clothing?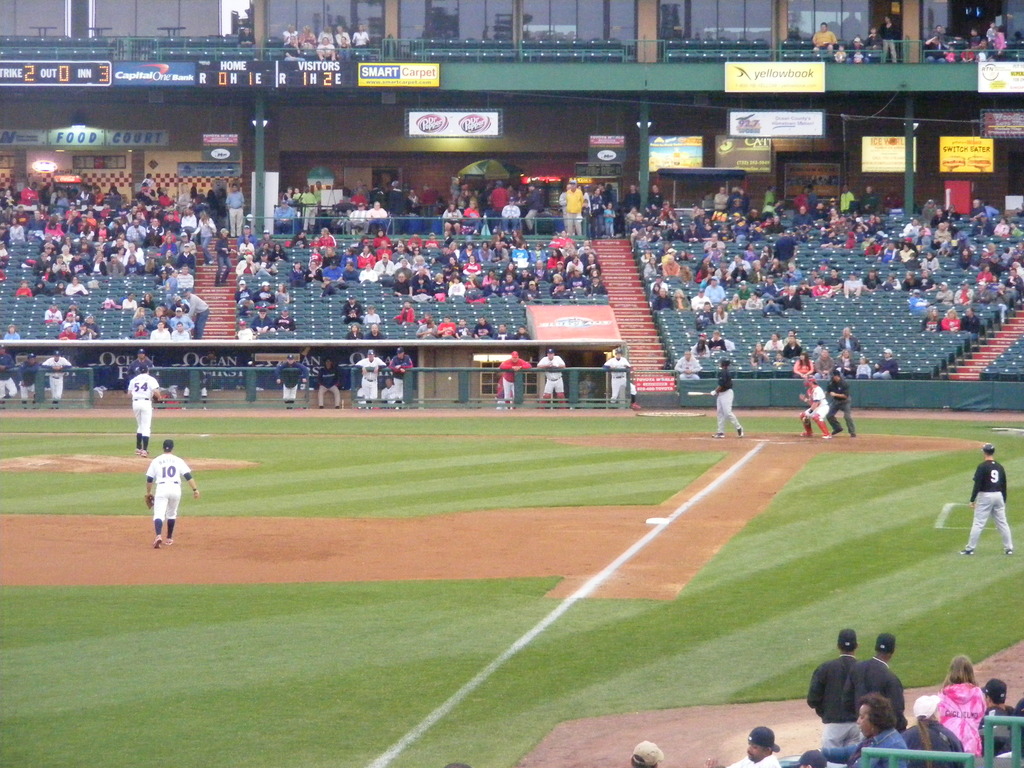
[838, 338, 860, 346]
